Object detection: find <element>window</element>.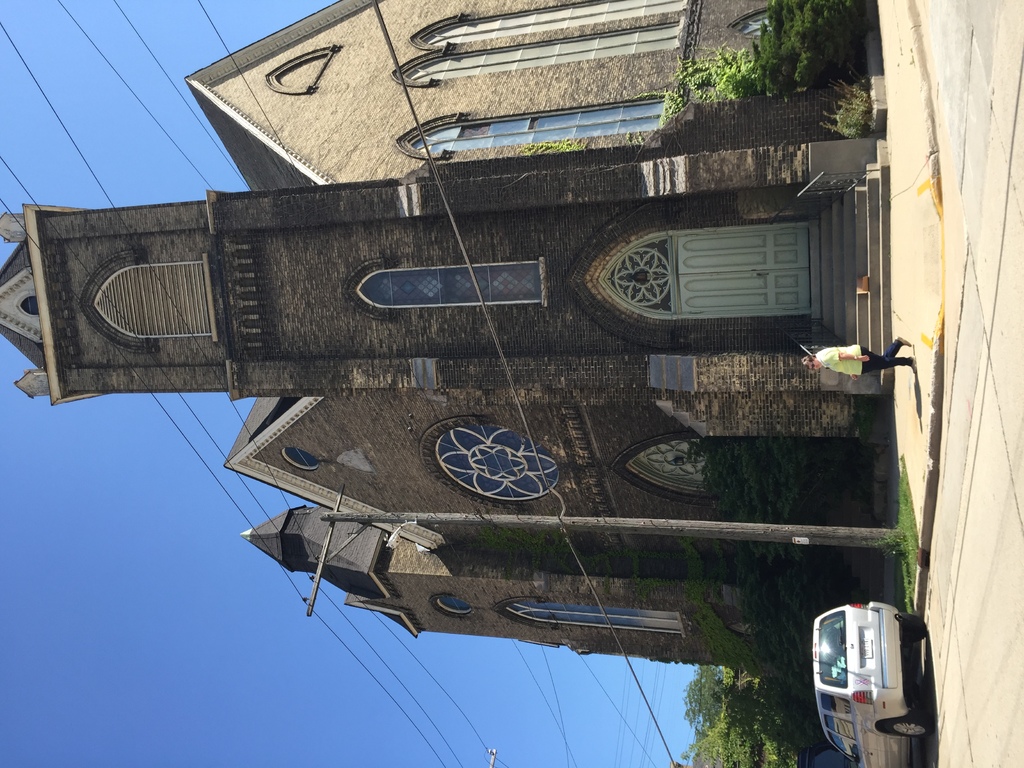
left=388, top=22, right=687, bottom=88.
